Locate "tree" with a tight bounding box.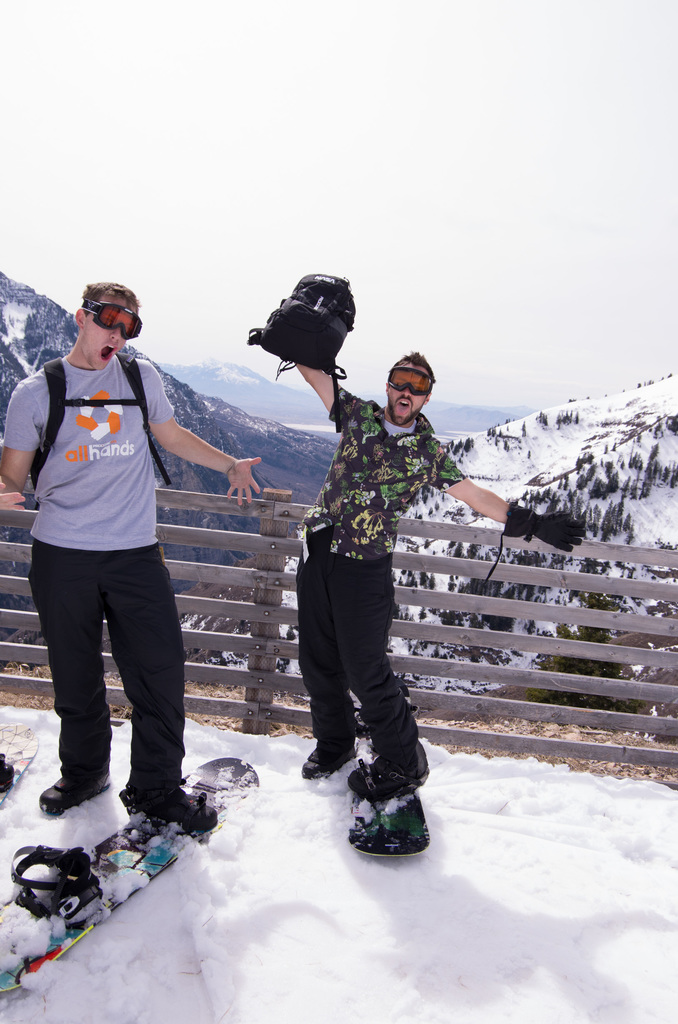
bbox=[519, 488, 529, 501].
